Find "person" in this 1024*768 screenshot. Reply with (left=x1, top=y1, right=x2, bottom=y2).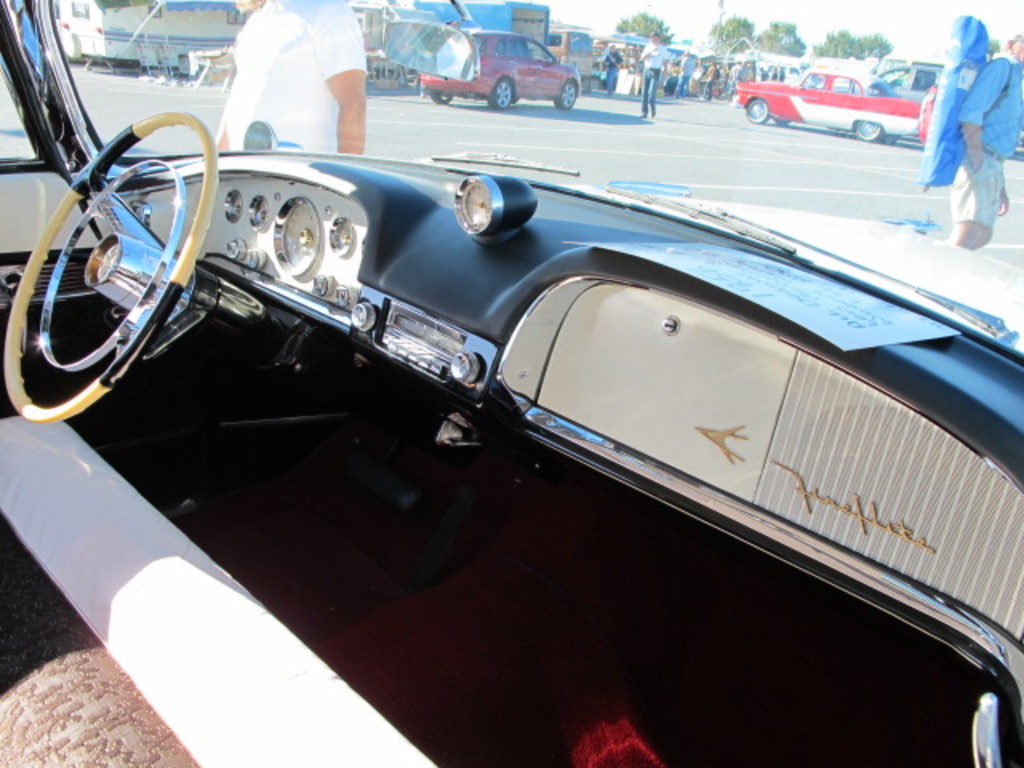
(left=638, top=30, right=666, bottom=120).
